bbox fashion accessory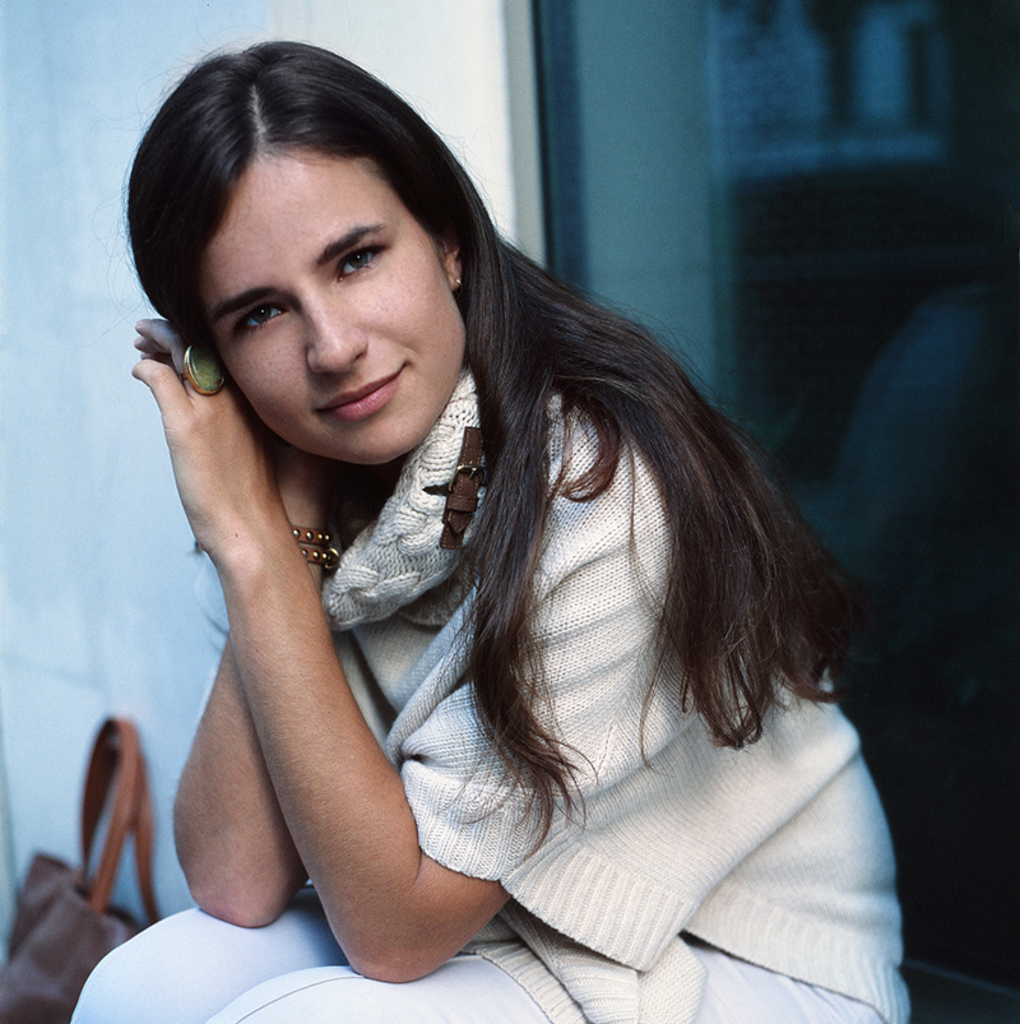
0,717,161,1023
